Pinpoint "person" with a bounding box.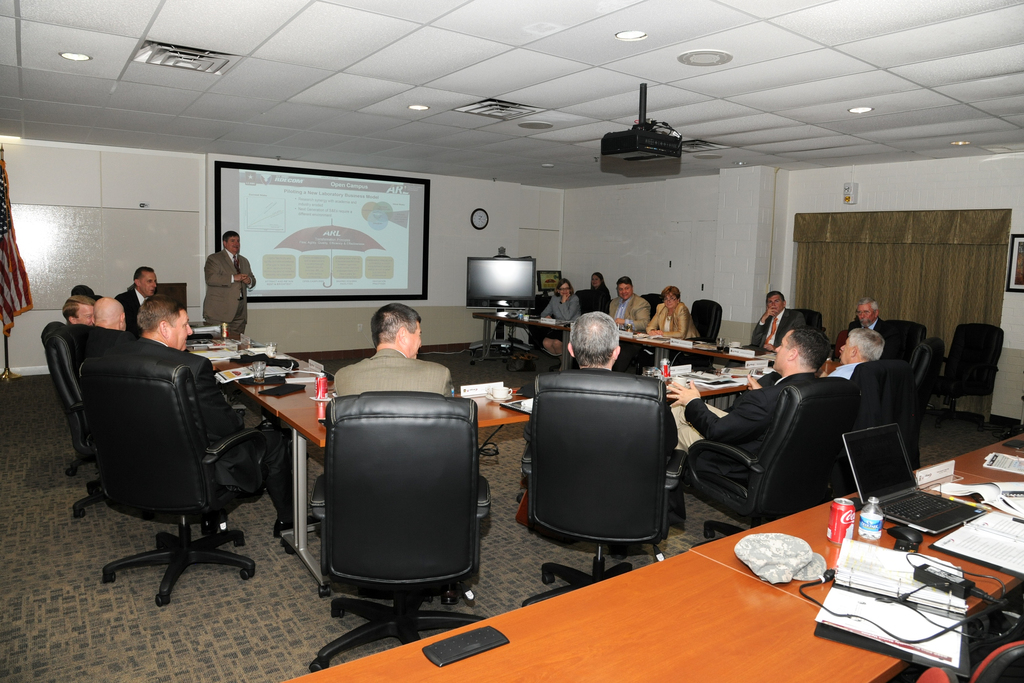
[751, 289, 806, 352].
